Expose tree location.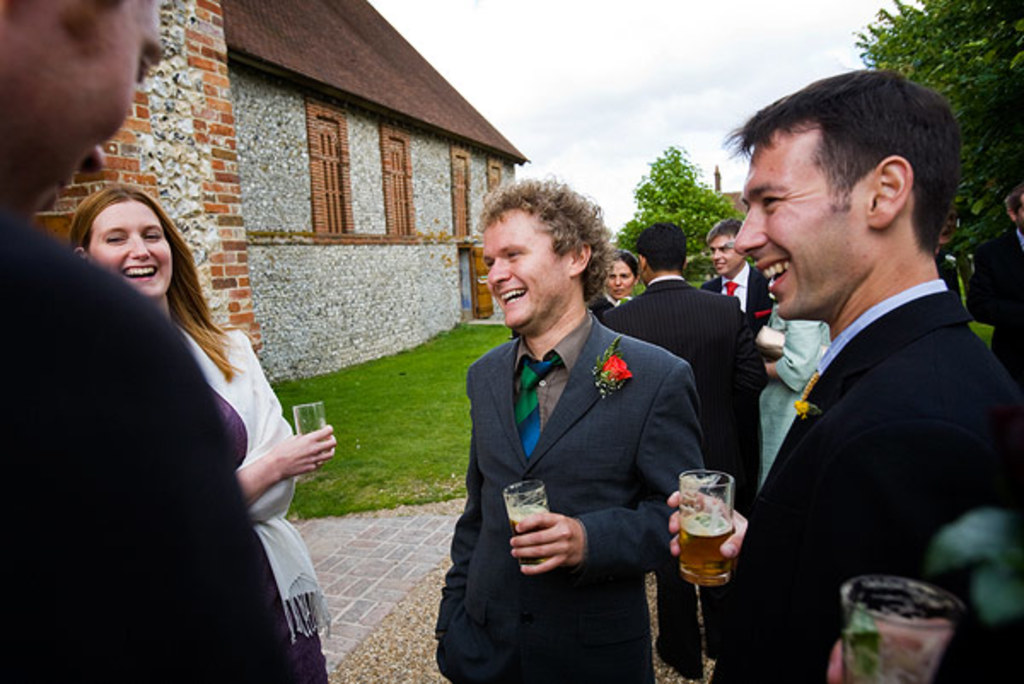
Exposed at [left=853, top=0, right=1022, bottom=244].
